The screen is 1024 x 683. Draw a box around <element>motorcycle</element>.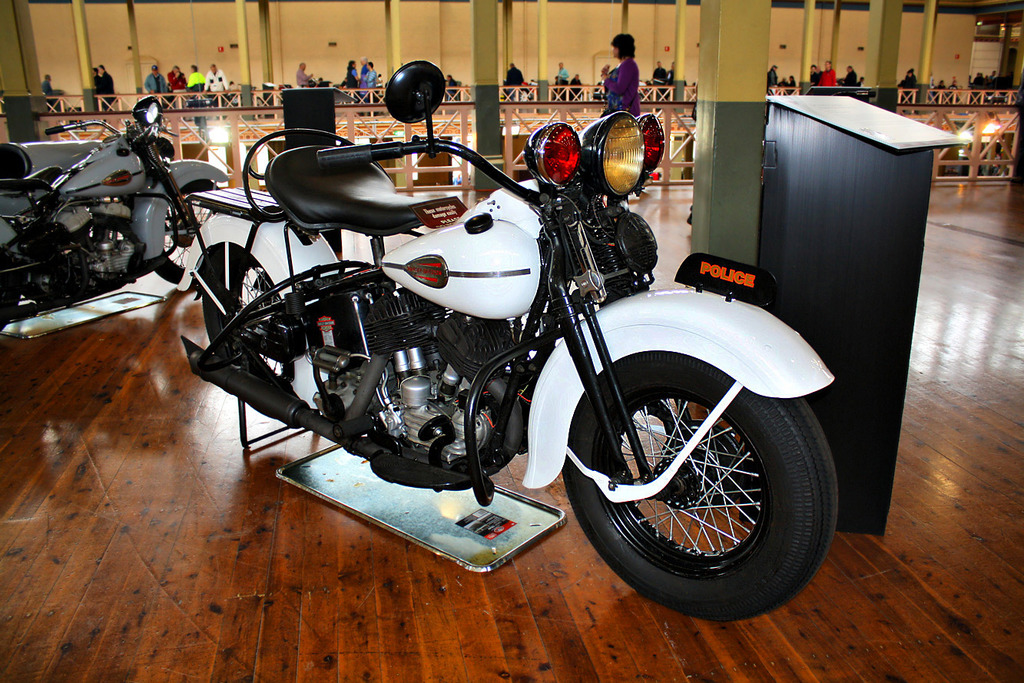
0,92,230,350.
